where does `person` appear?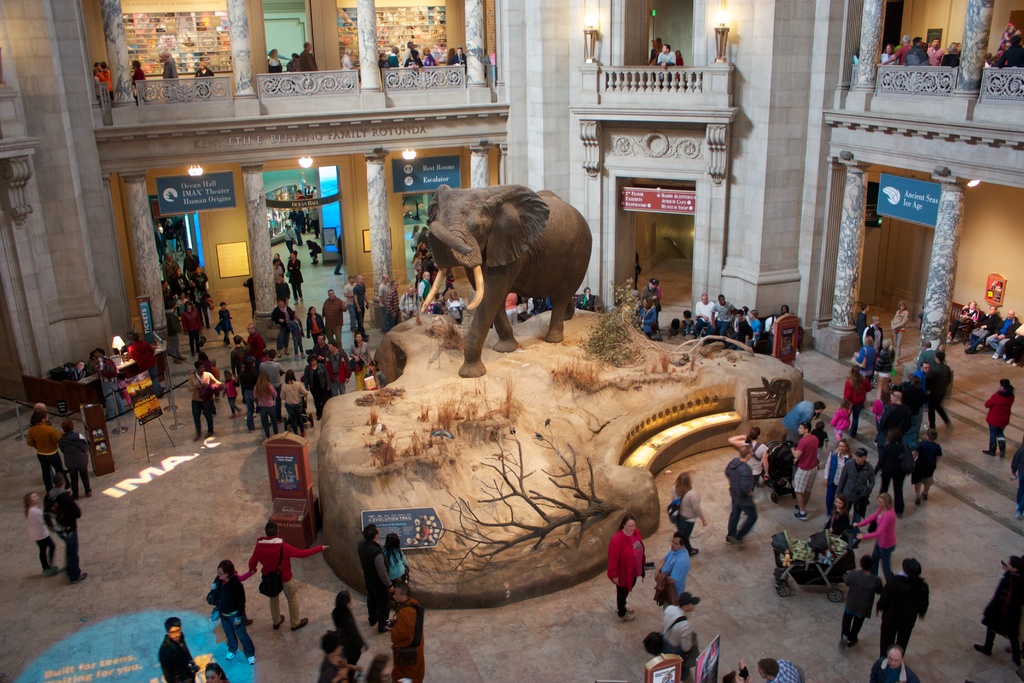
Appears at bbox=(225, 368, 237, 415).
